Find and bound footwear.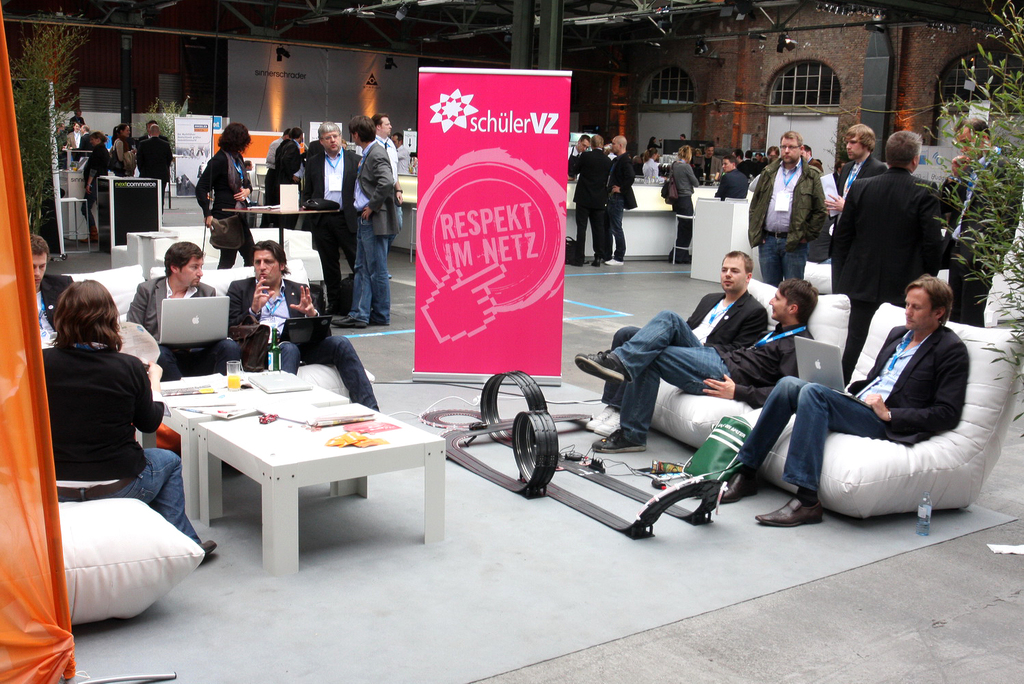
Bound: [593, 429, 646, 451].
